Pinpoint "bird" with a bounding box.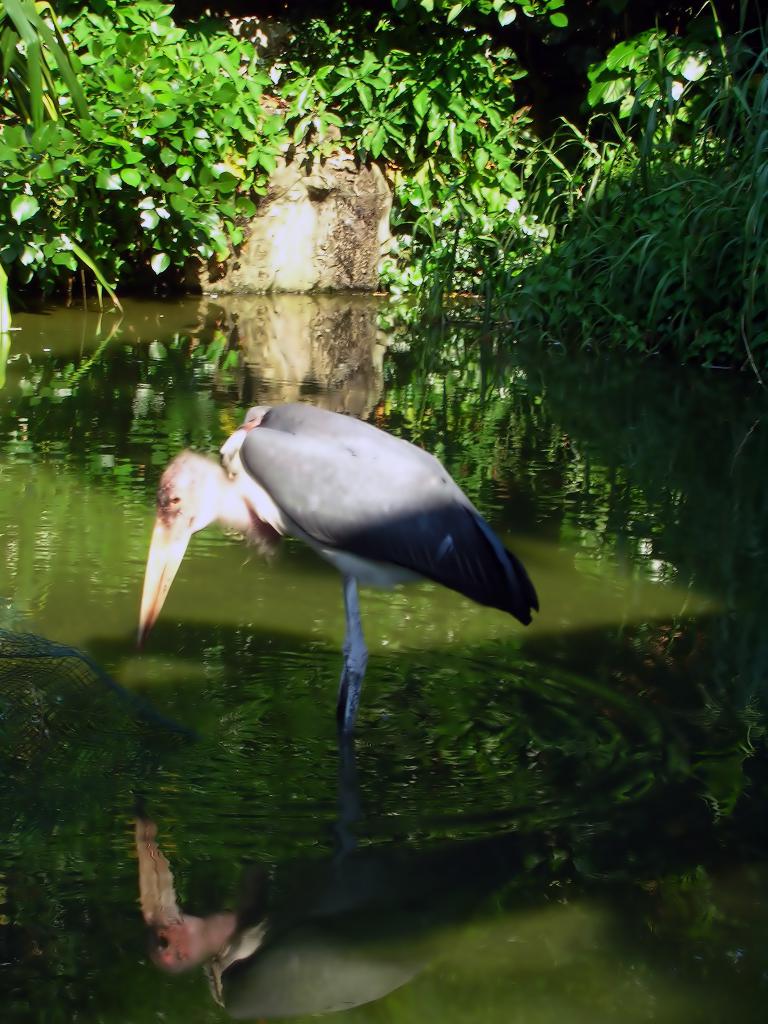
<box>127,393,559,848</box>.
